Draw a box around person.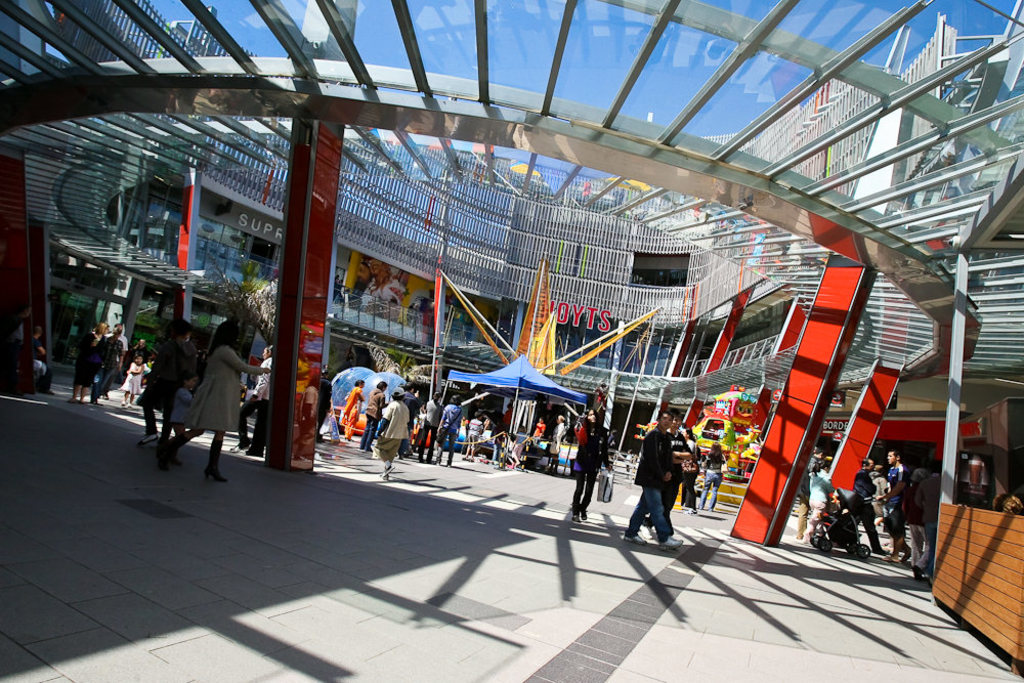
[547,417,562,474].
